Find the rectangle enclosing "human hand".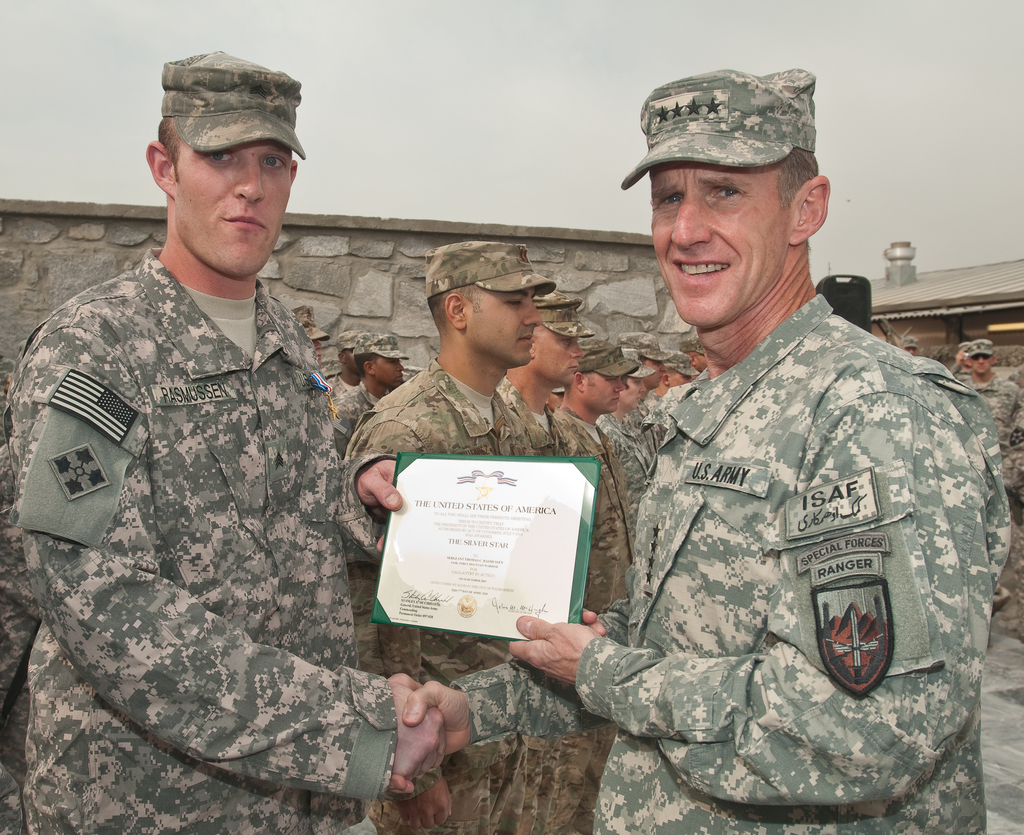
<box>388,672,447,783</box>.
